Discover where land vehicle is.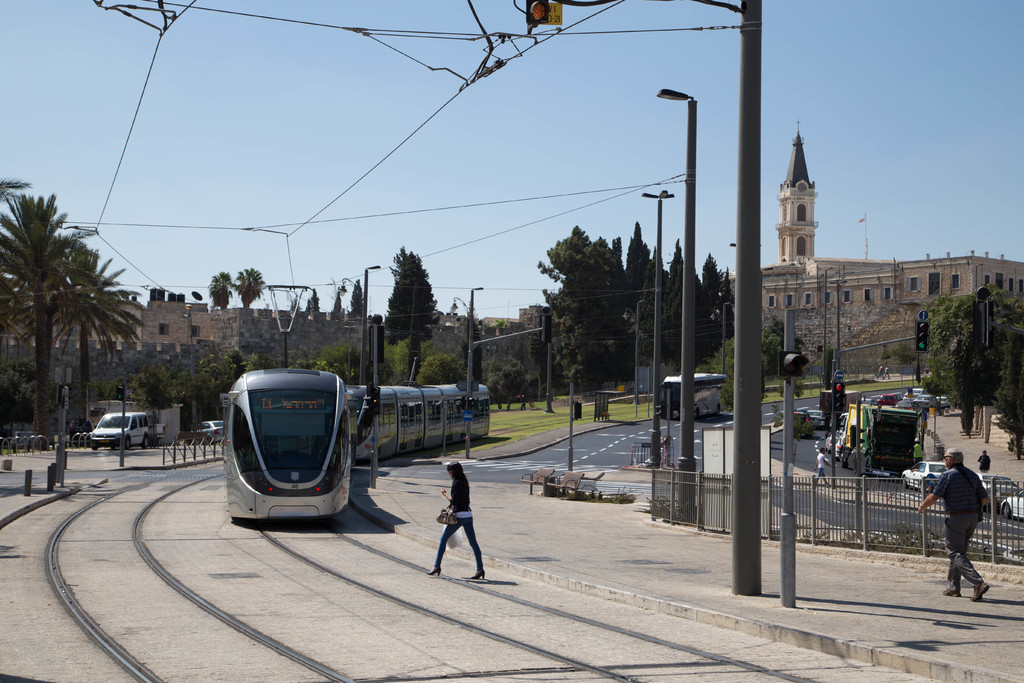
Discovered at crop(827, 433, 831, 450).
